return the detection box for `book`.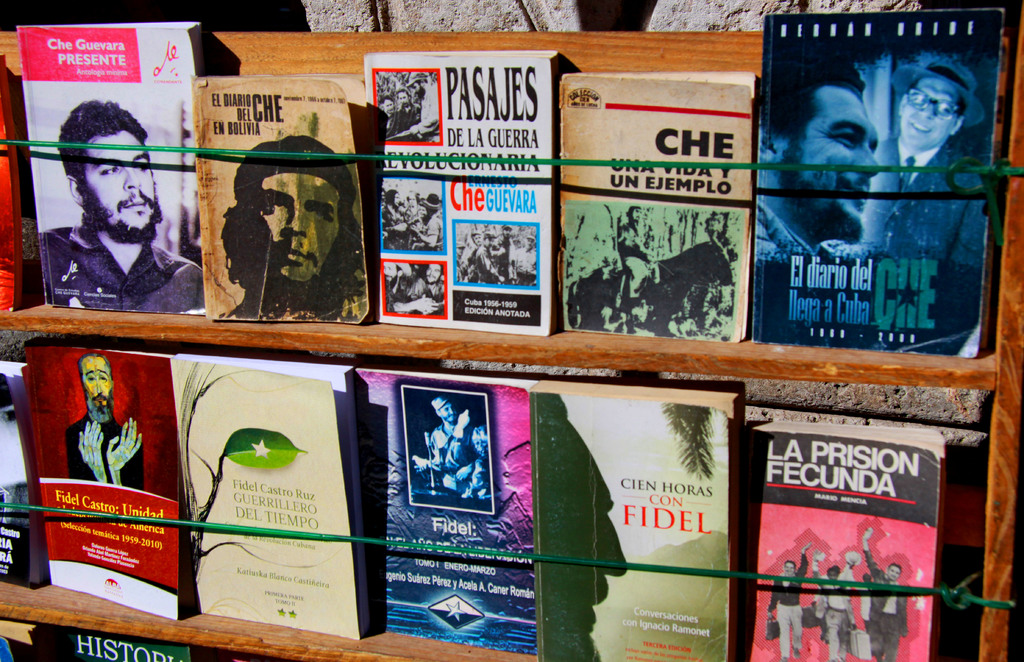
<bbox>13, 20, 210, 309</bbox>.
